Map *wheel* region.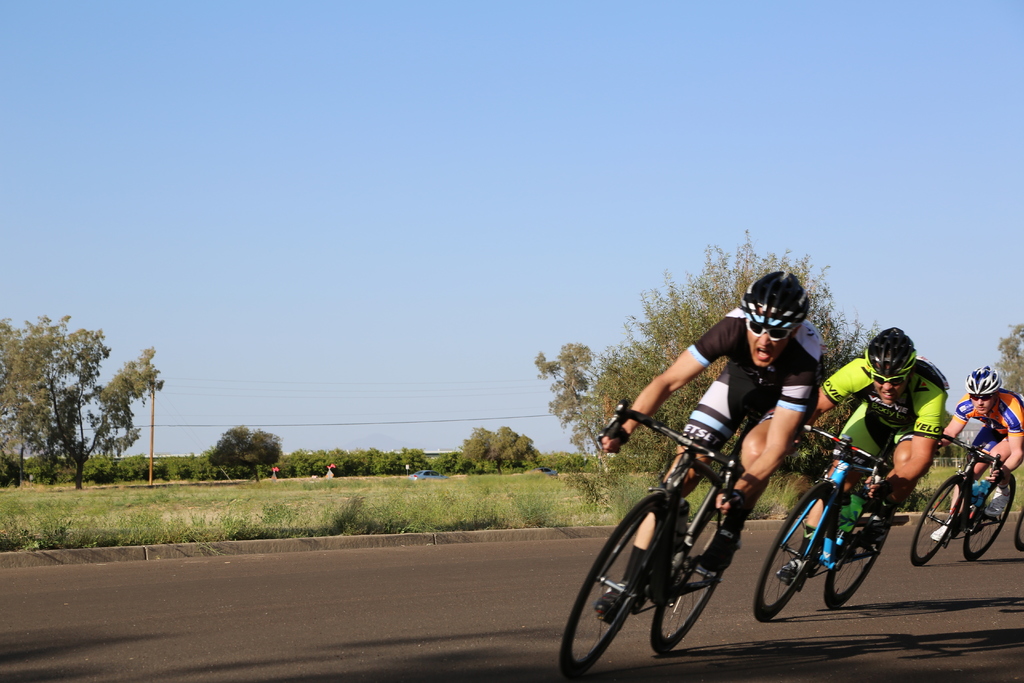
Mapped to 915,472,965,568.
